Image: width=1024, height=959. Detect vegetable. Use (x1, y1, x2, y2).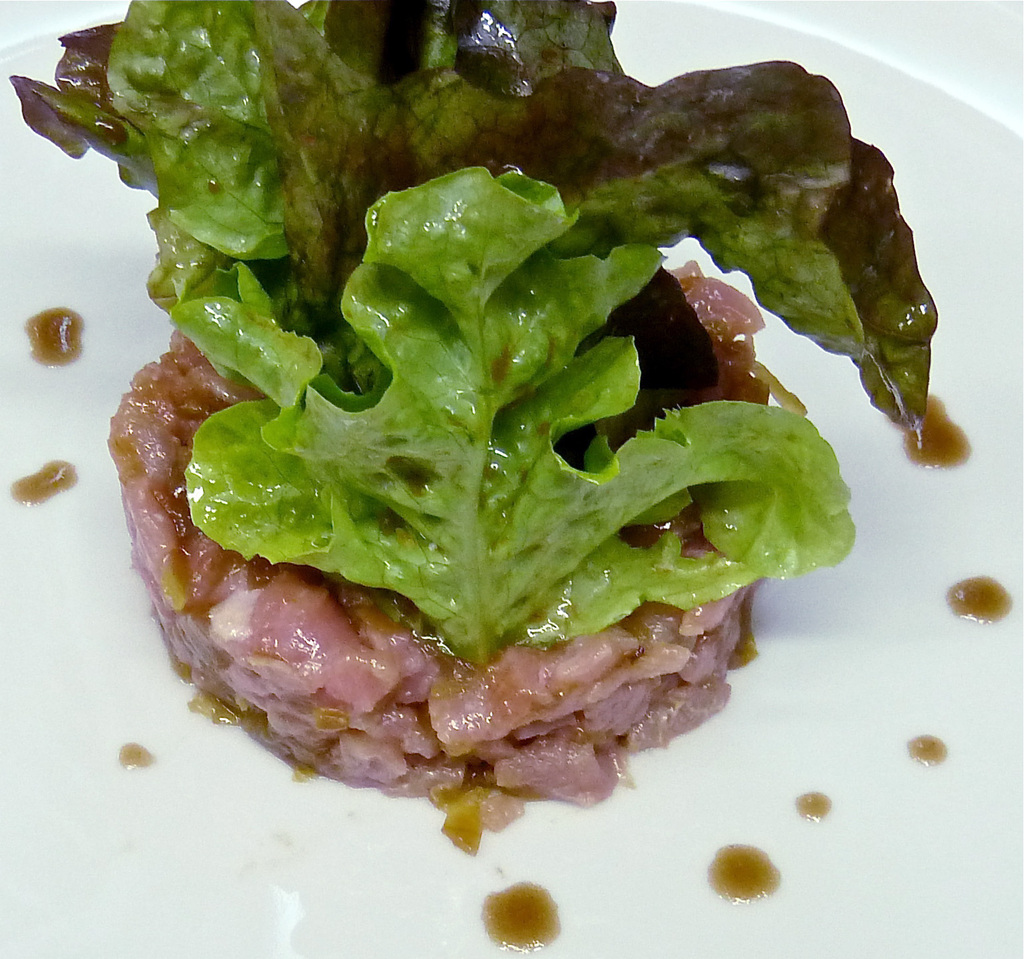
(5, 0, 940, 676).
